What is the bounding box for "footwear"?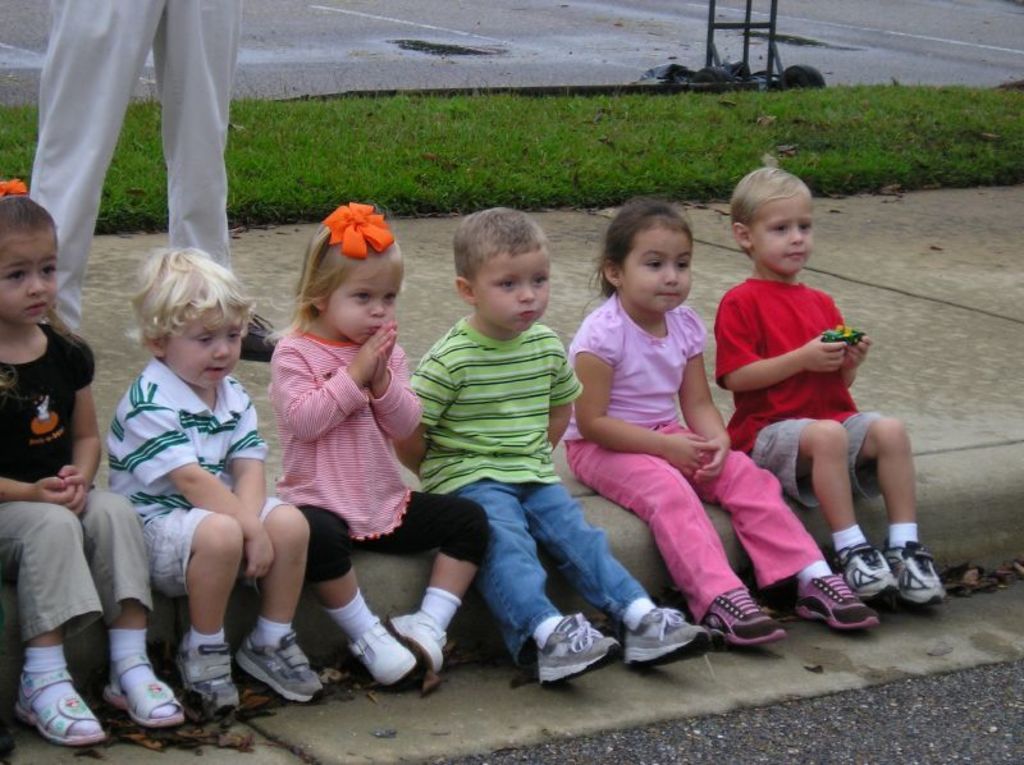
BBox(234, 633, 324, 698).
